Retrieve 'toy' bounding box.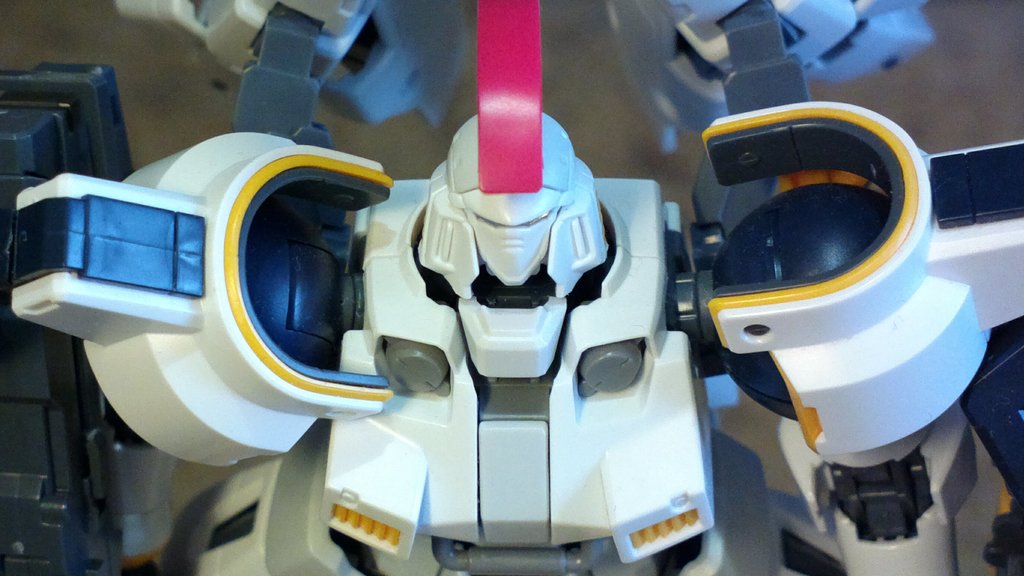
Bounding box: (x1=35, y1=61, x2=904, y2=548).
